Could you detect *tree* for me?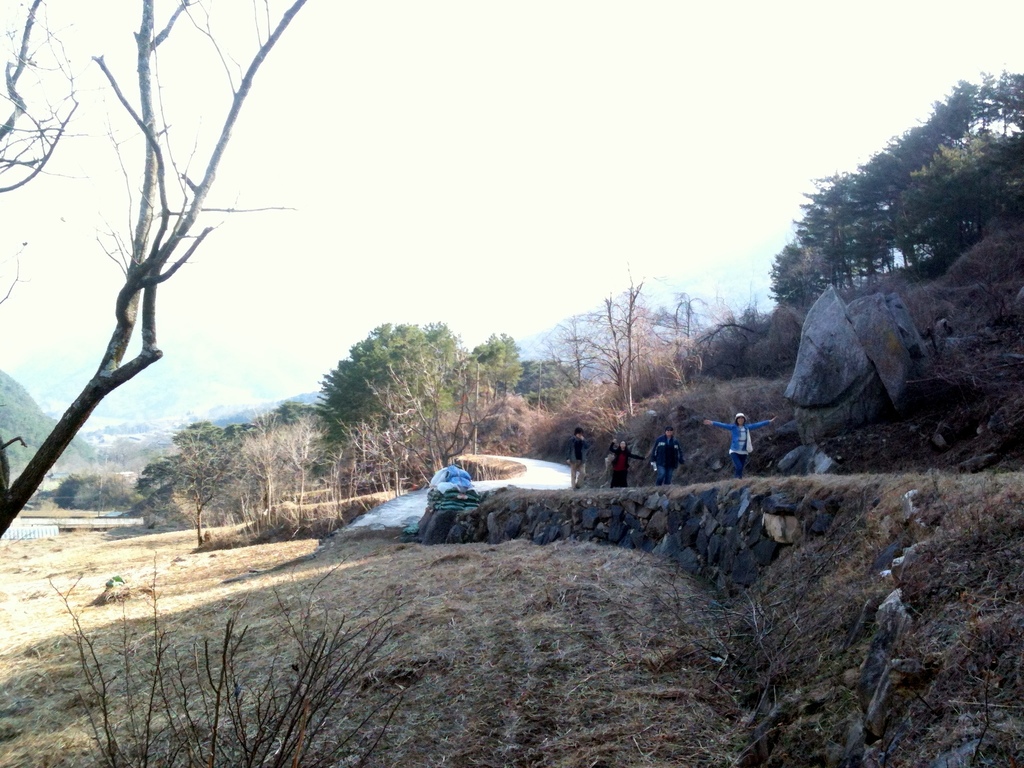
Detection result: x1=925, y1=89, x2=980, y2=140.
